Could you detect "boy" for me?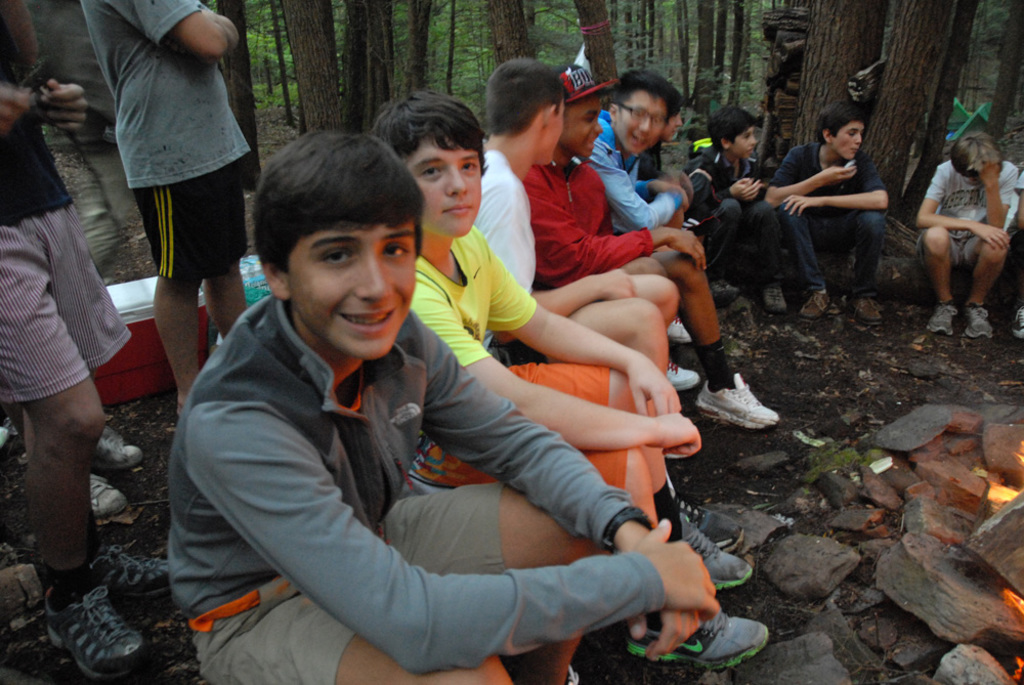
Detection result: [0,24,168,684].
